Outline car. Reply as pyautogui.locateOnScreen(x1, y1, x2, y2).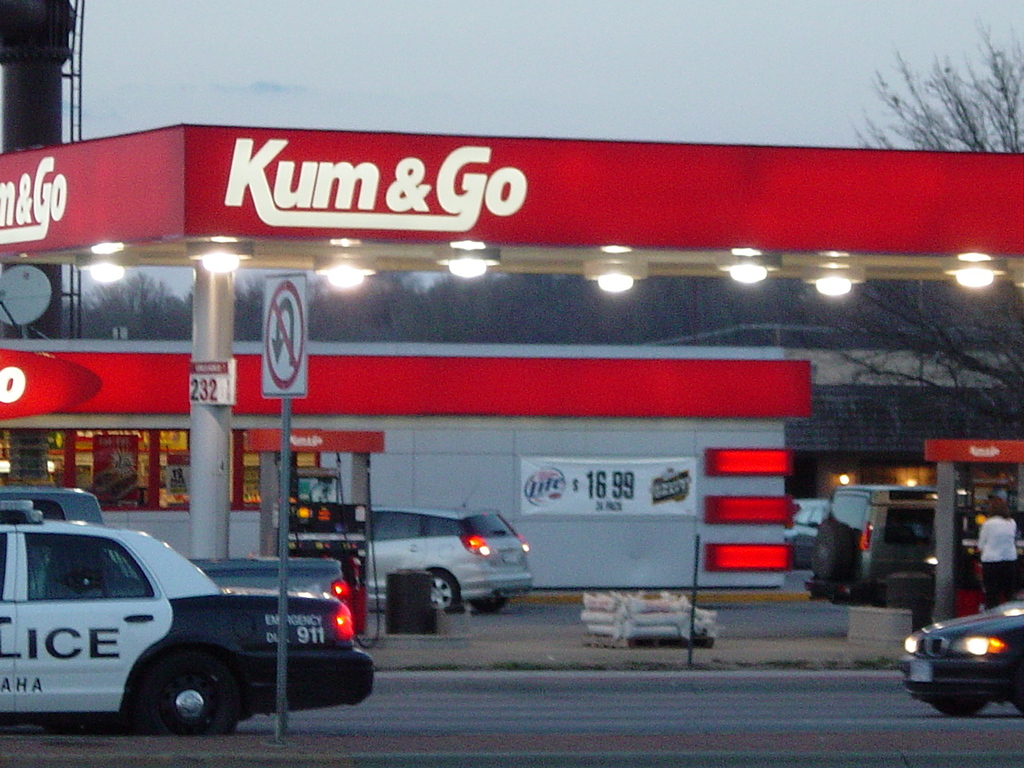
pyautogui.locateOnScreen(815, 479, 967, 602).
